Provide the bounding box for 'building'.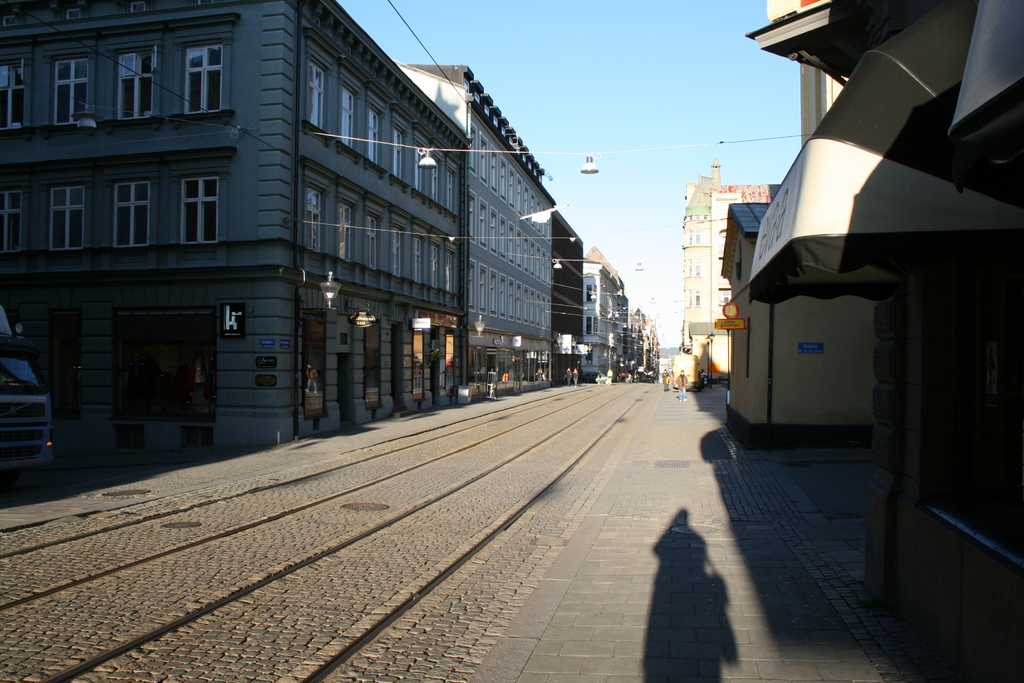
detection(682, 159, 781, 383).
